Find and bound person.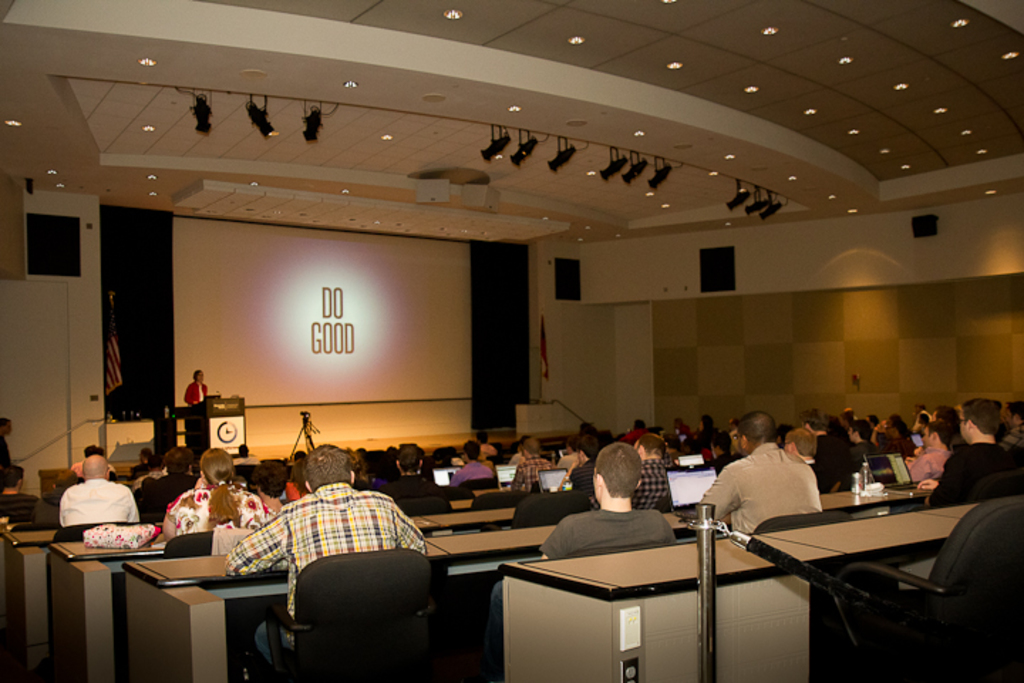
Bound: 247,454,289,515.
